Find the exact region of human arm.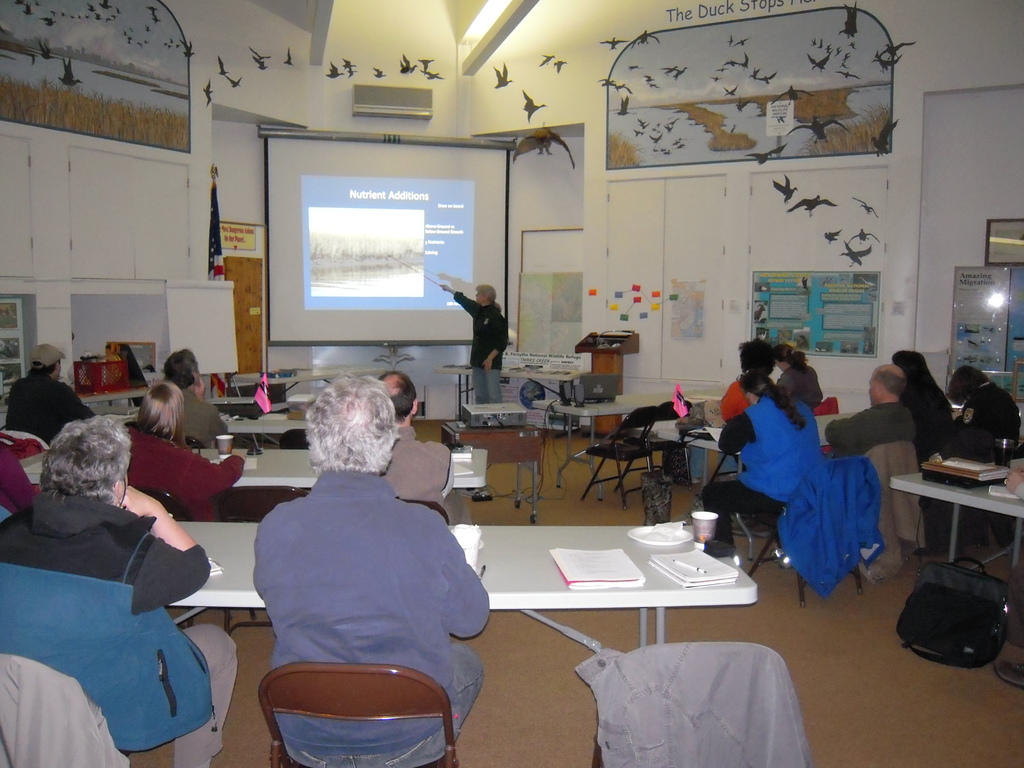
Exact region: <bbox>951, 395, 983, 438</bbox>.
